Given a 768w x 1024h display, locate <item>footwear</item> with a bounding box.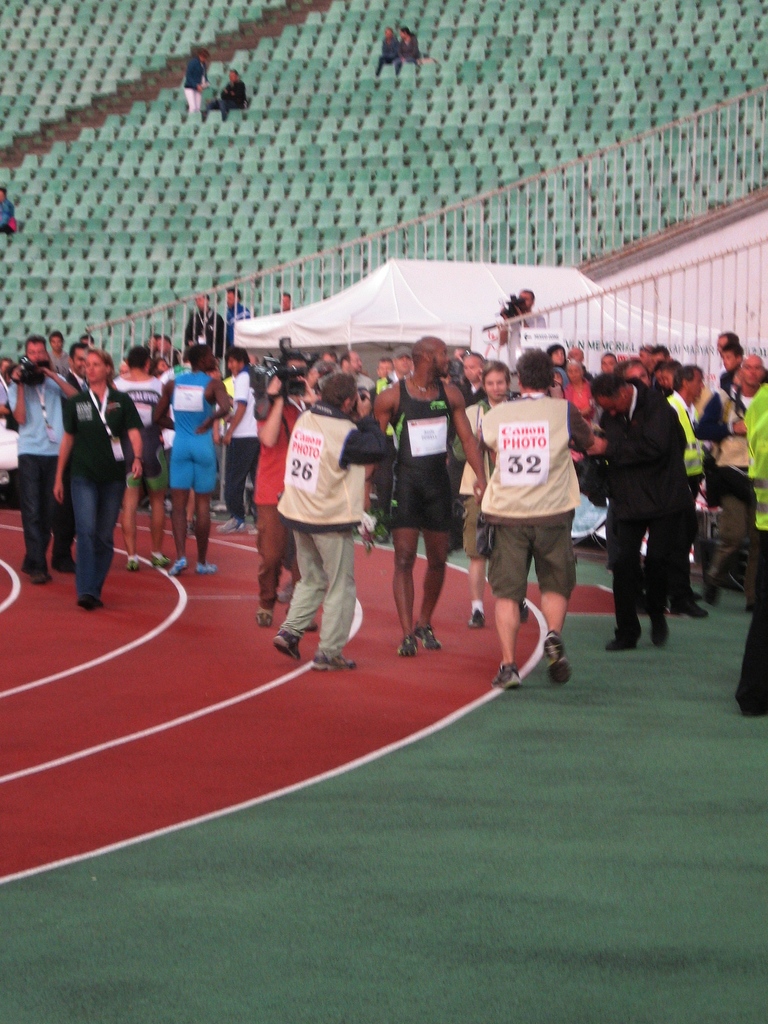
Located: [77, 593, 104, 611].
